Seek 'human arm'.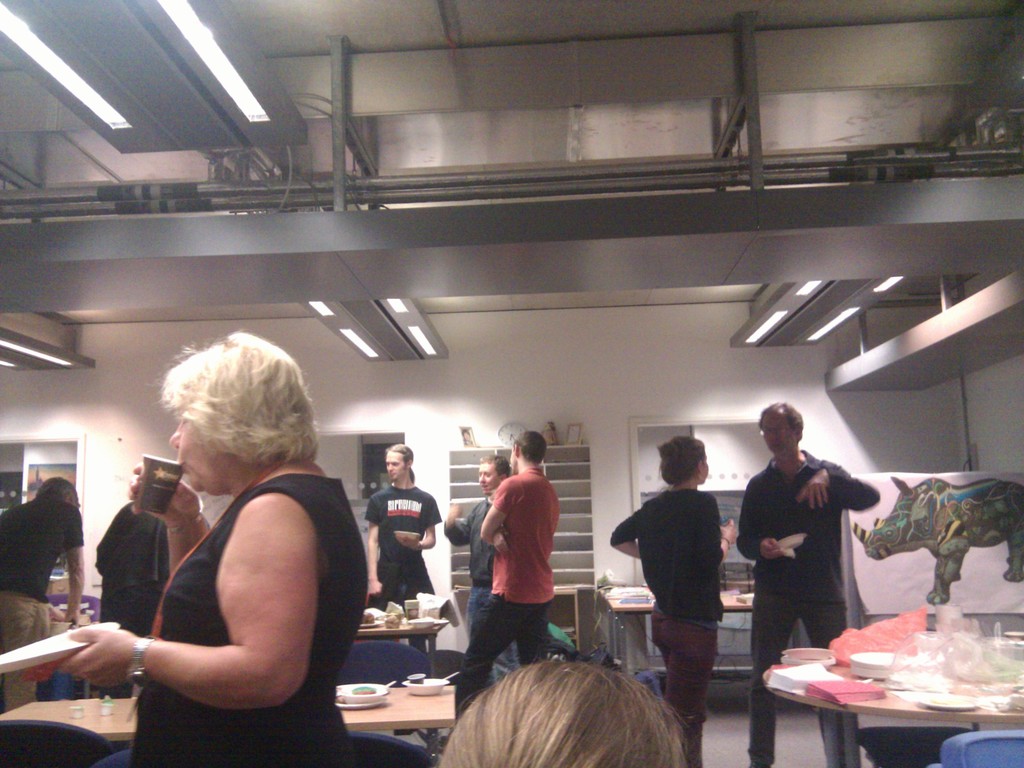
region(490, 522, 513, 558).
